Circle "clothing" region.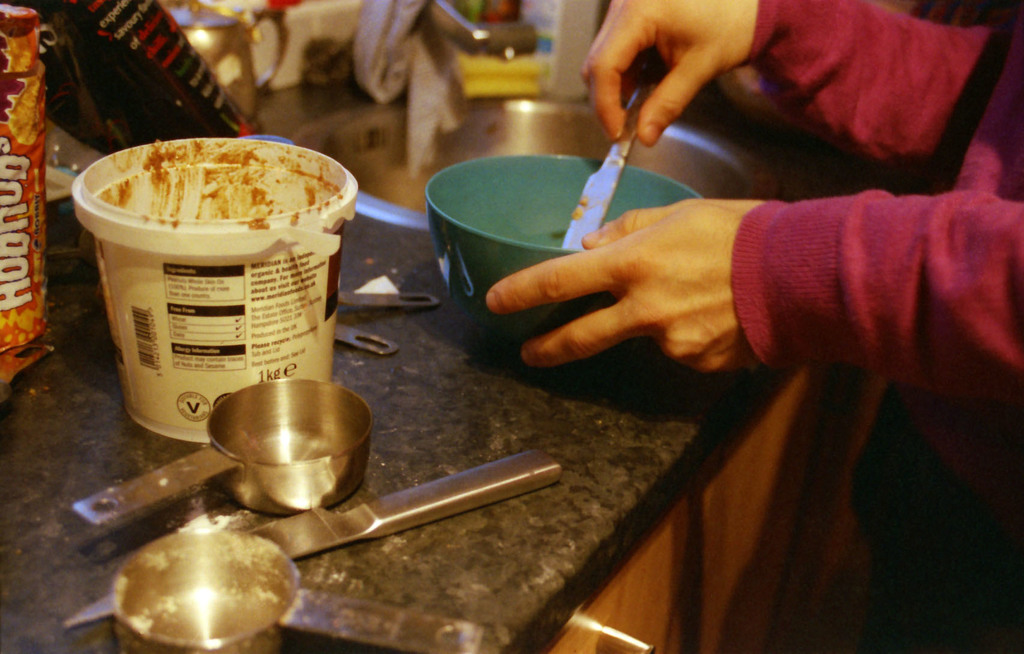
Region: x1=478, y1=5, x2=1009, y2=598.
